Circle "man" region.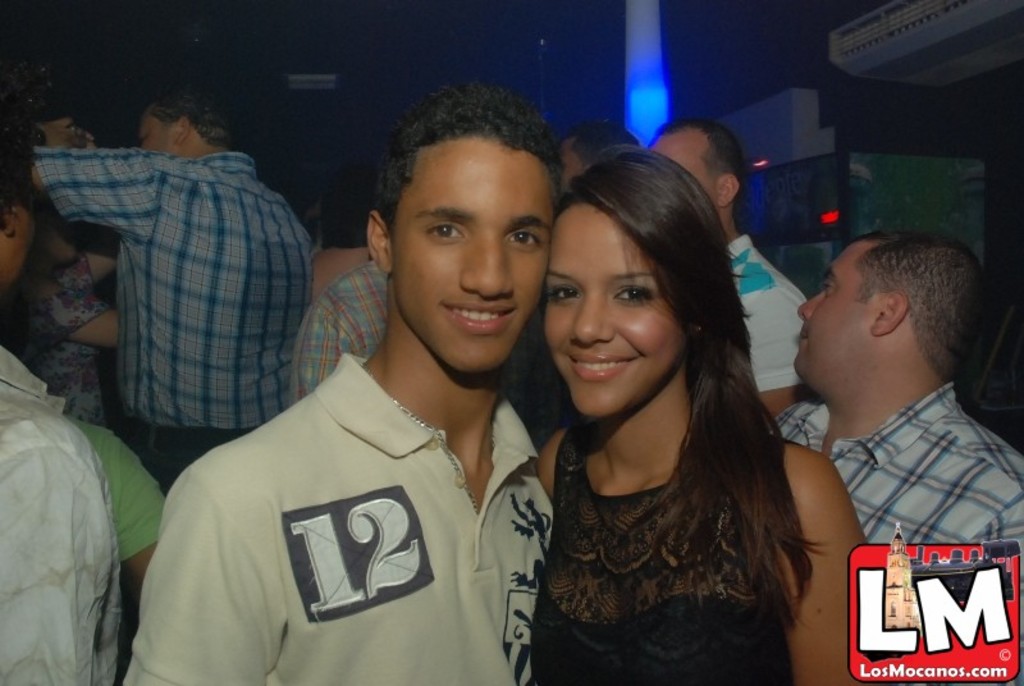
Region: (654,113,812,429).
